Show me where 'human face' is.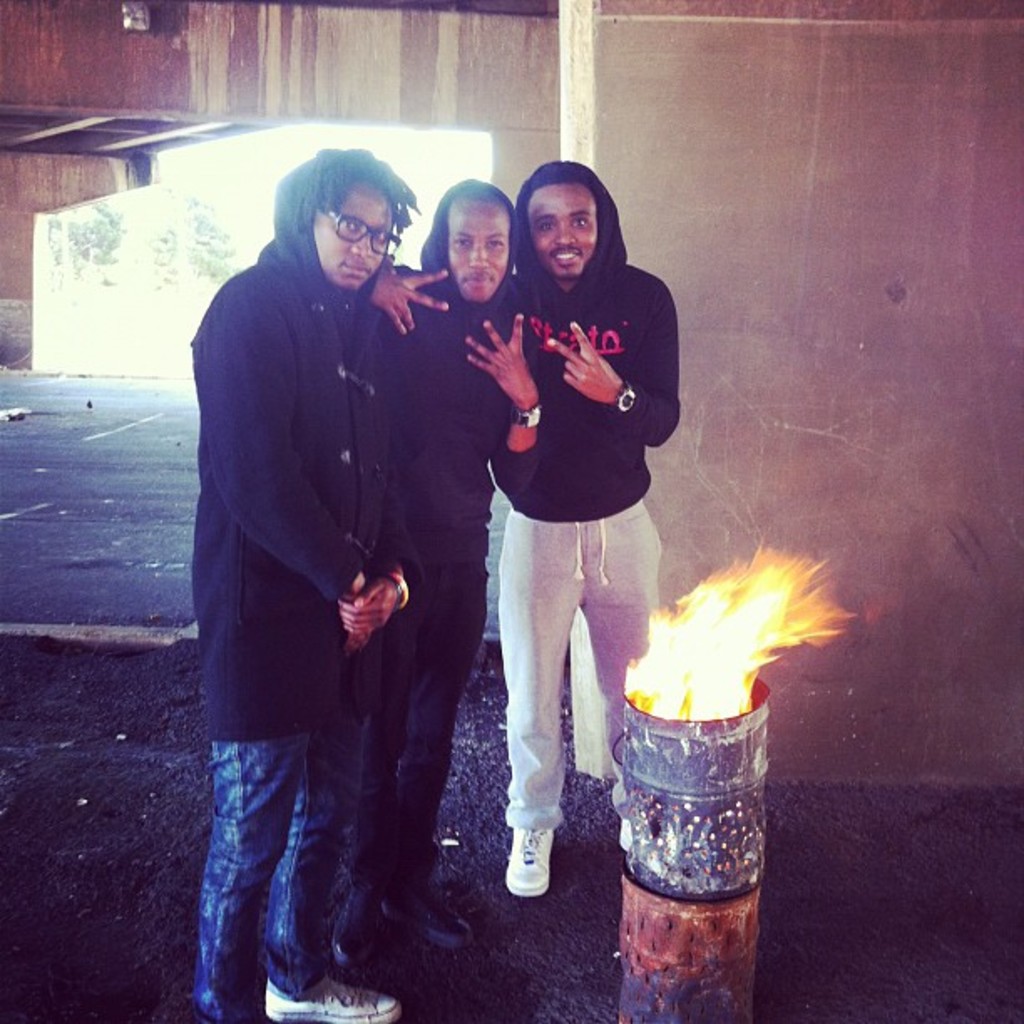
'human face' is at l=447, t=196, r=510, b=300.
